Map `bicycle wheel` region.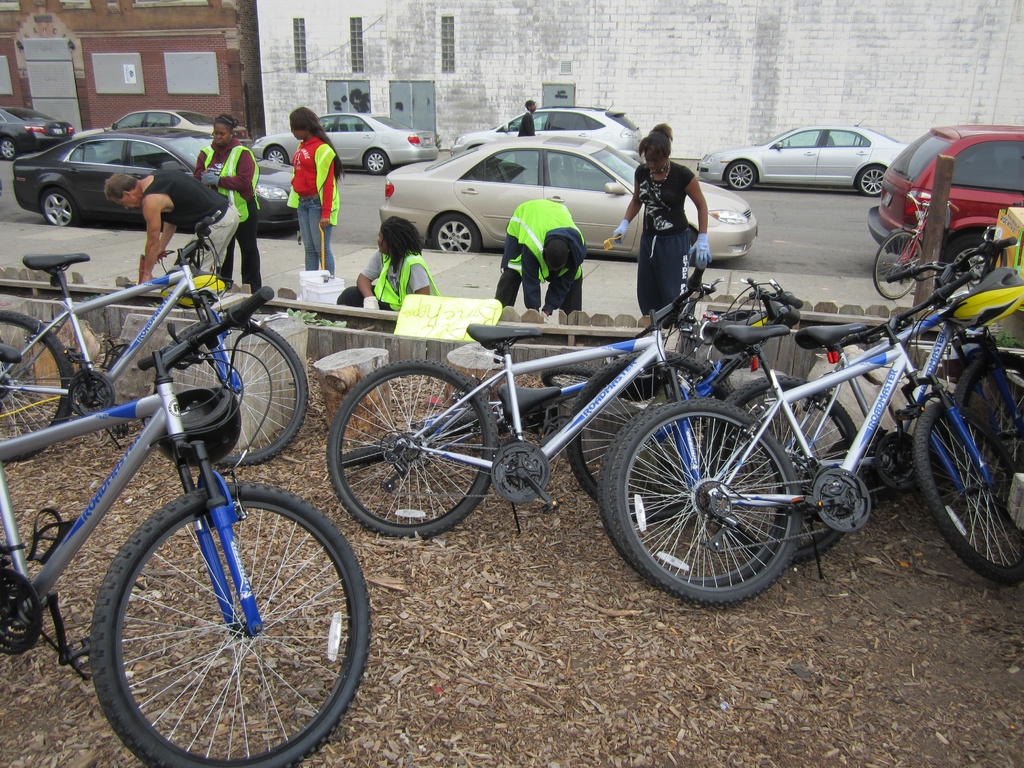
Mapped to 871, 230, 923, 299.
